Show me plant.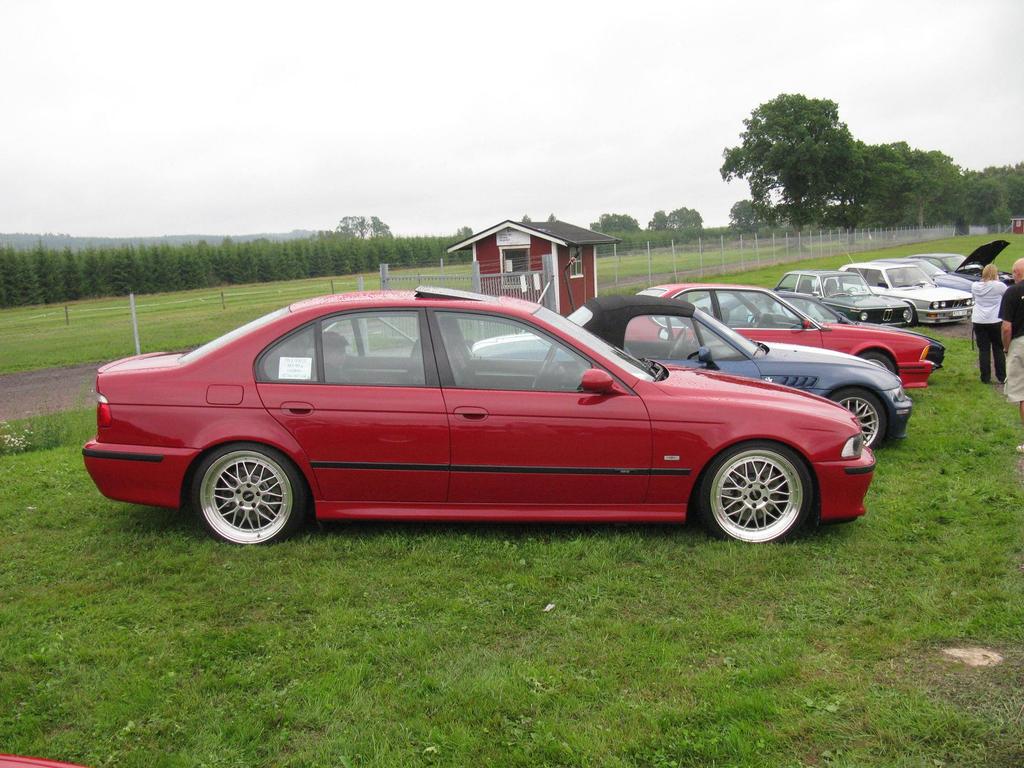
plant is here: rect(0, 411, 38, 455).
